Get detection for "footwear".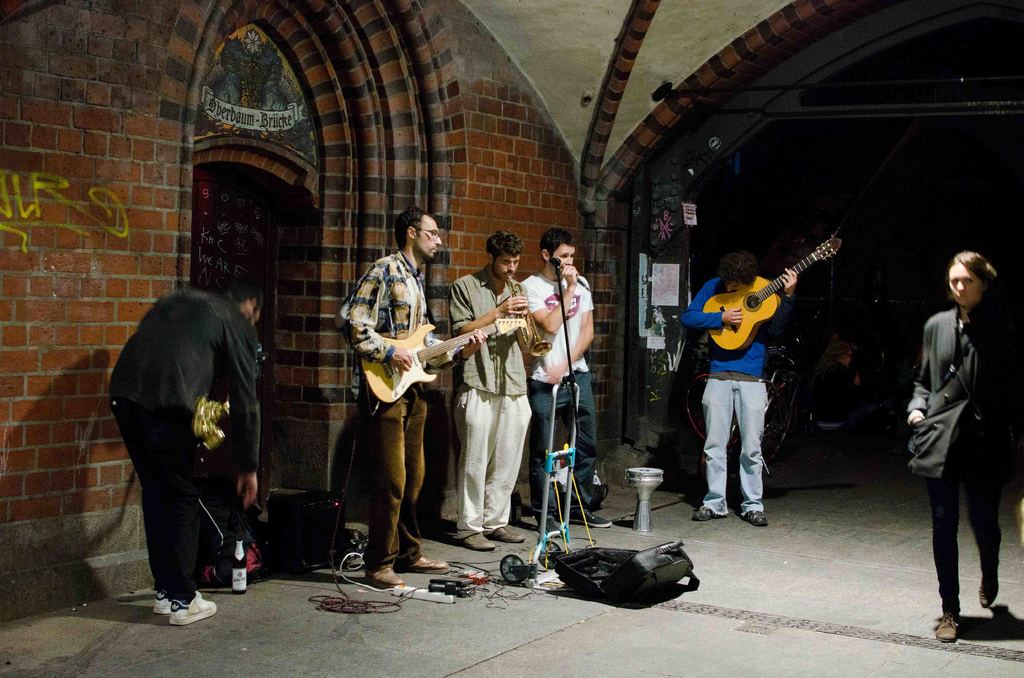
Detection: box=[740, 511, 769, 531].
